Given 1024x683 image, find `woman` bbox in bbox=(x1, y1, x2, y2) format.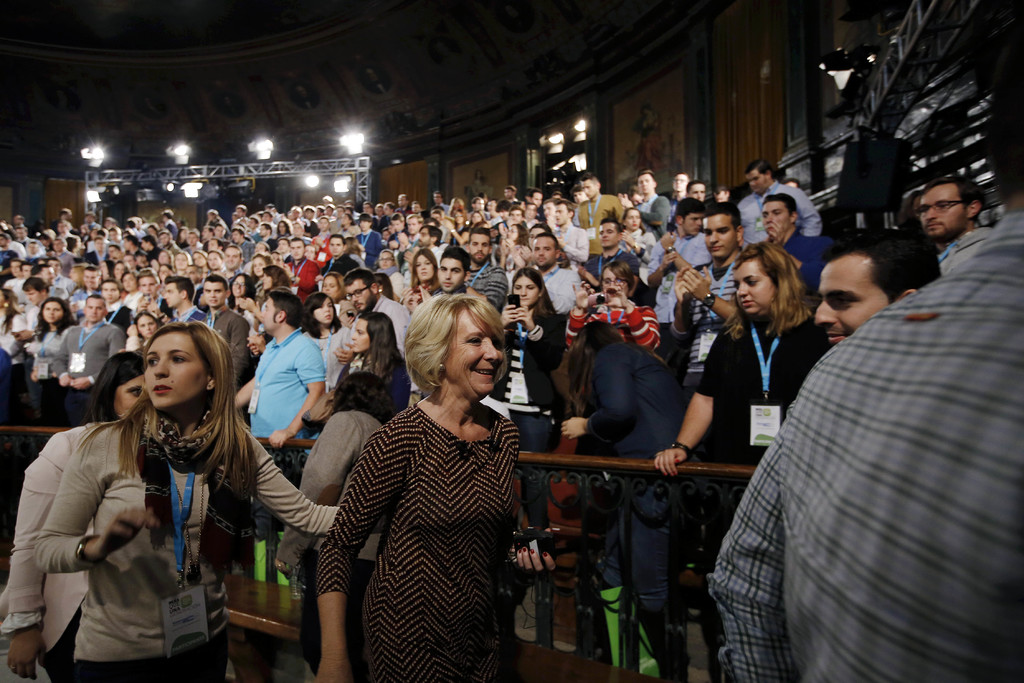
bbox=(397, 241, 442, 315).
